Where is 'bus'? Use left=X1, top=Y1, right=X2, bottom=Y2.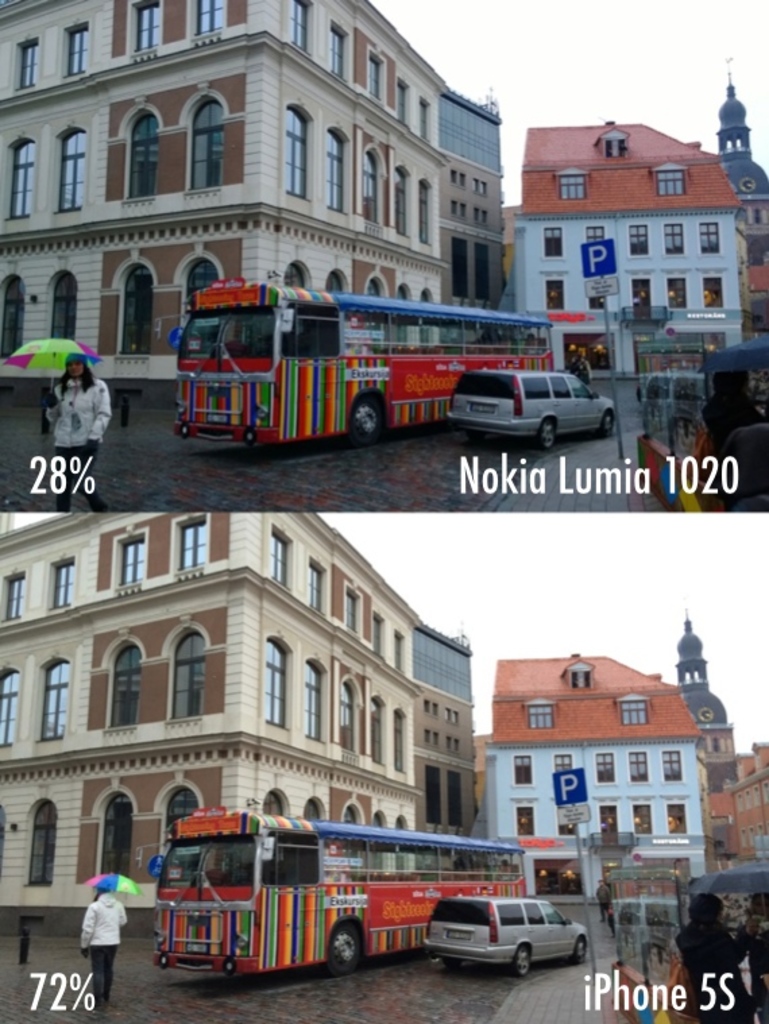
left=171, top=279, right=553, bottom=440.
